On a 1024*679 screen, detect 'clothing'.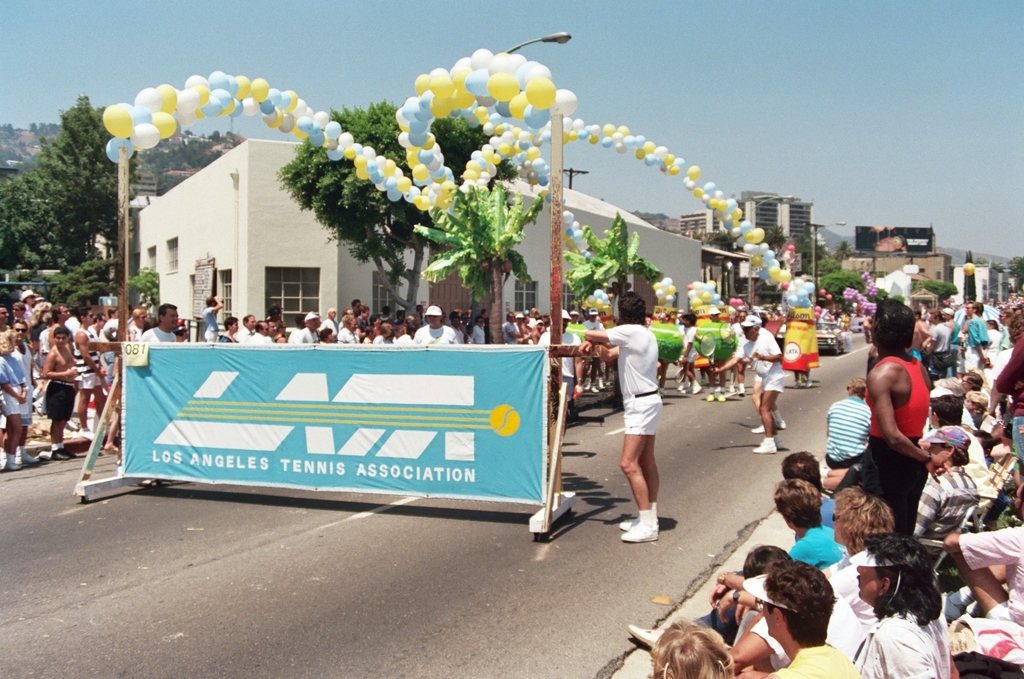
909/460/976/546.
